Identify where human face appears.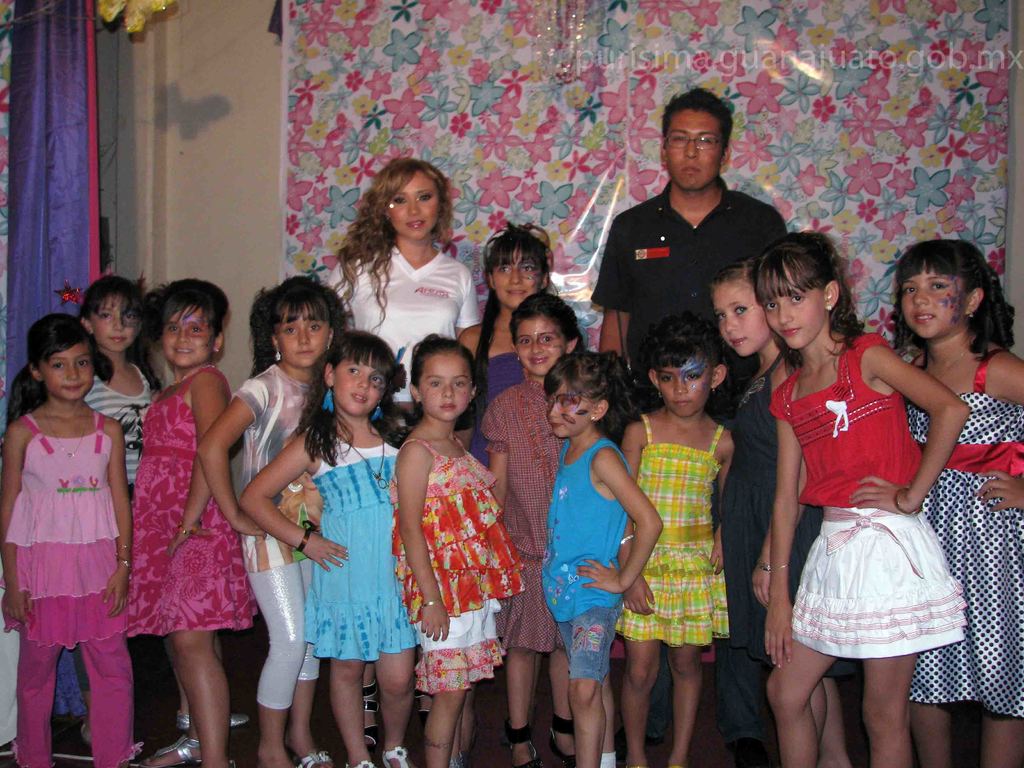
Appears at Rect(388, 171, 439, 239).
